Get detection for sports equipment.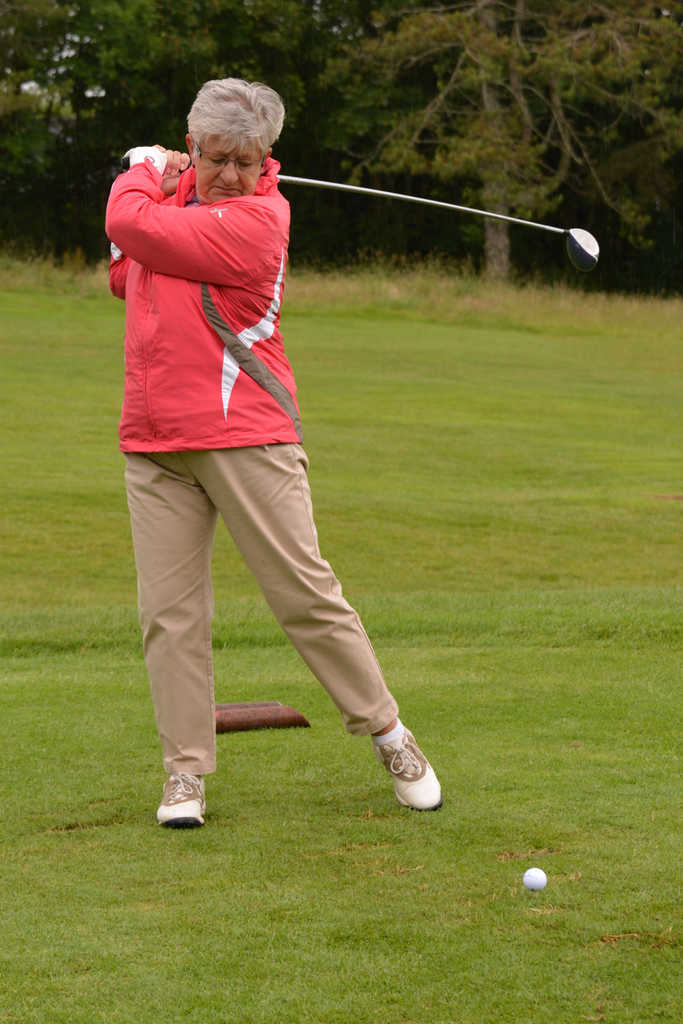
Detection: (523,867,549,893).
